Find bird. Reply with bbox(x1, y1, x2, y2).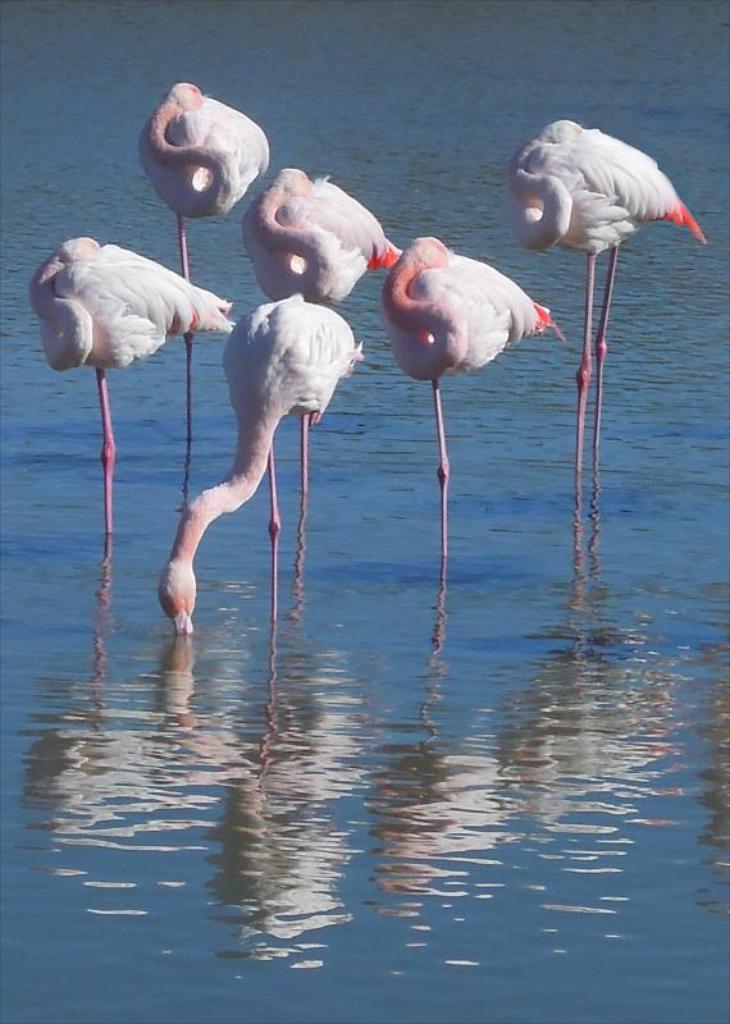
bbox(368, 225, 558, 639).
